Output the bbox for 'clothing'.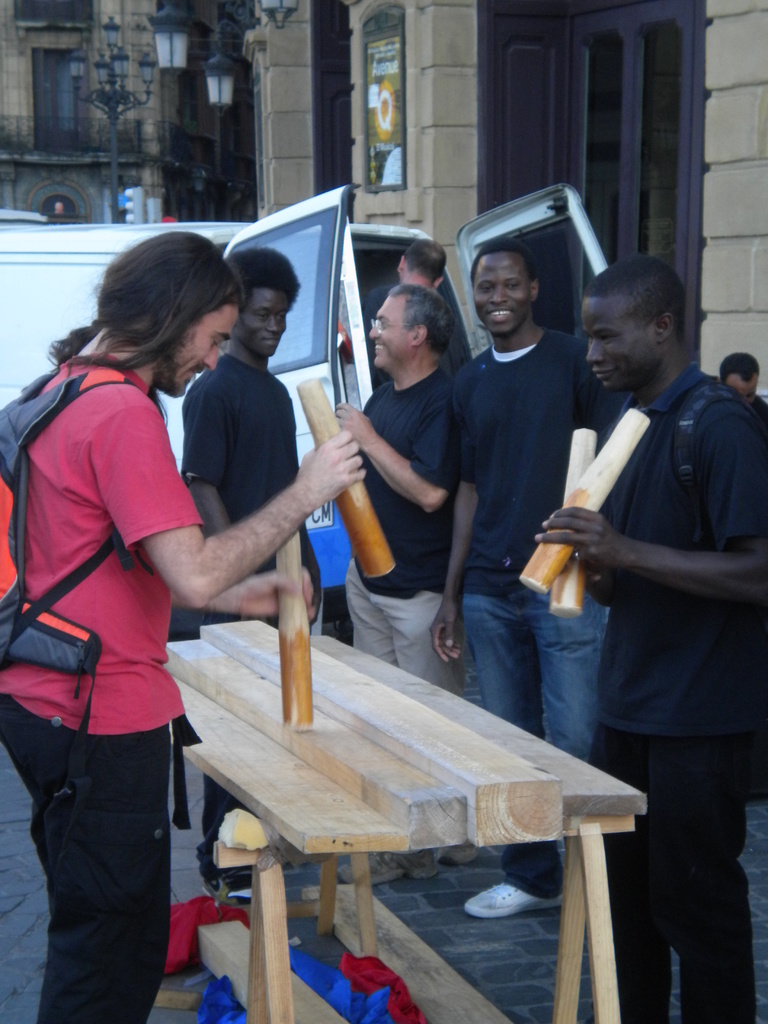
bbox=(186, 351, 326, 598).
